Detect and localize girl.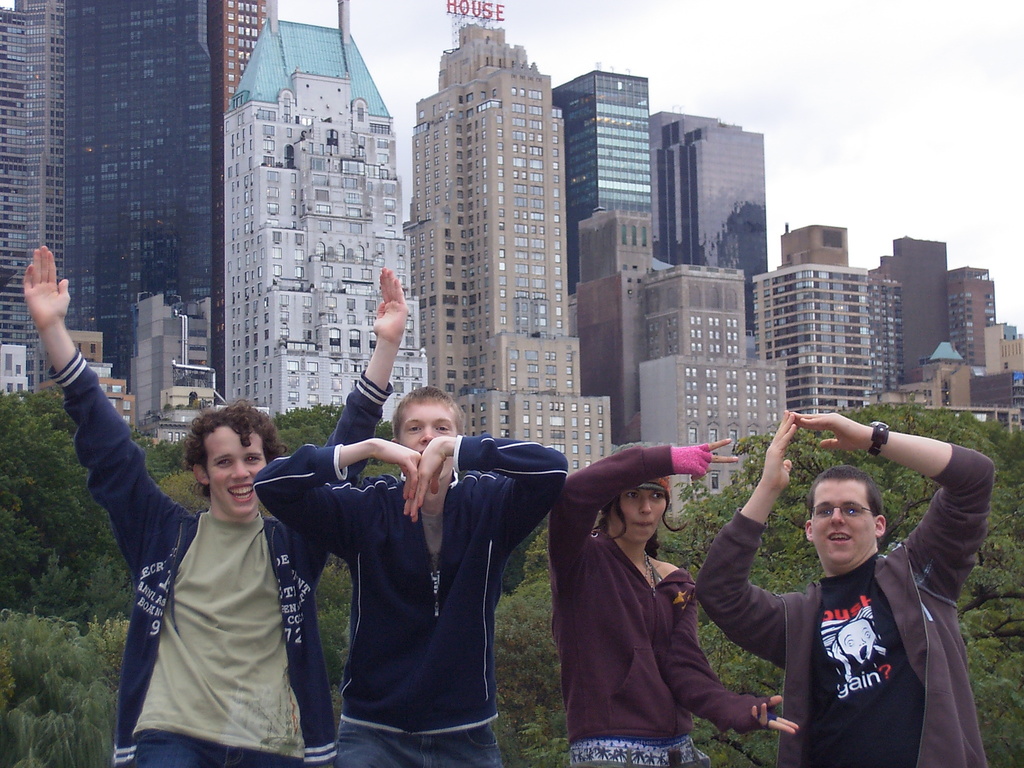
Localized at [left=550, top=443, right=803, bottom=762].
